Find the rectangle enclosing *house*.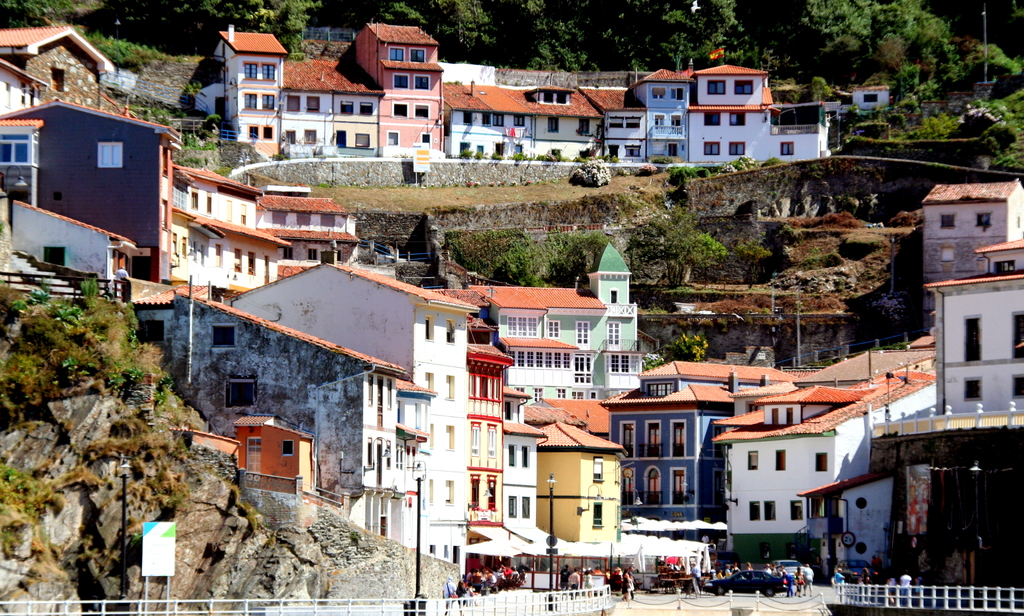
1,198,135,292.
